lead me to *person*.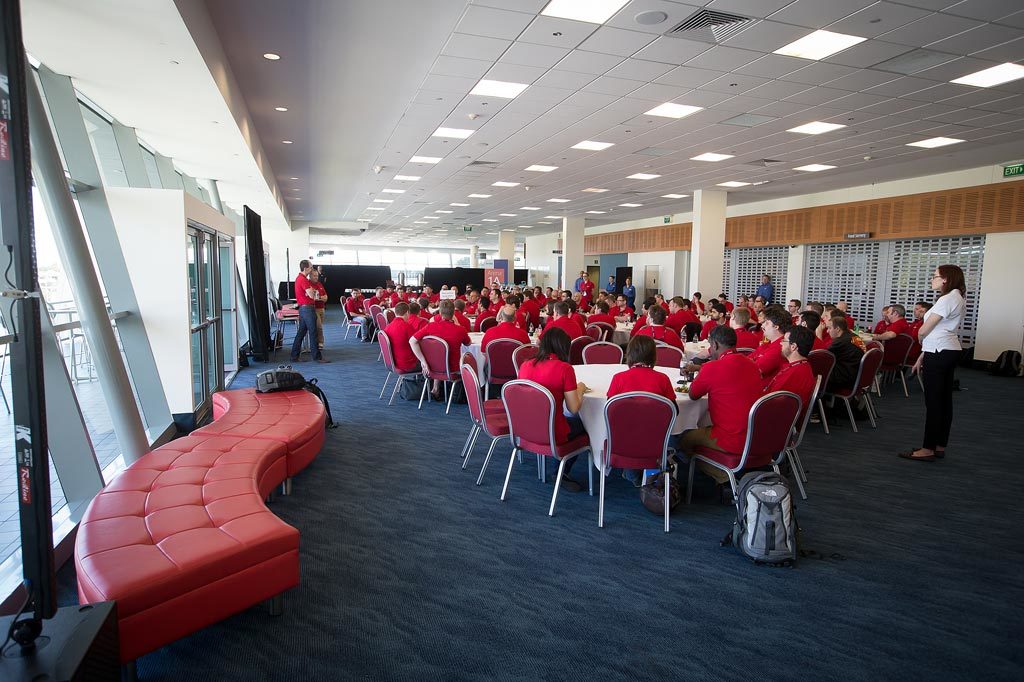
Lead to (689, 297, 708, 314).
